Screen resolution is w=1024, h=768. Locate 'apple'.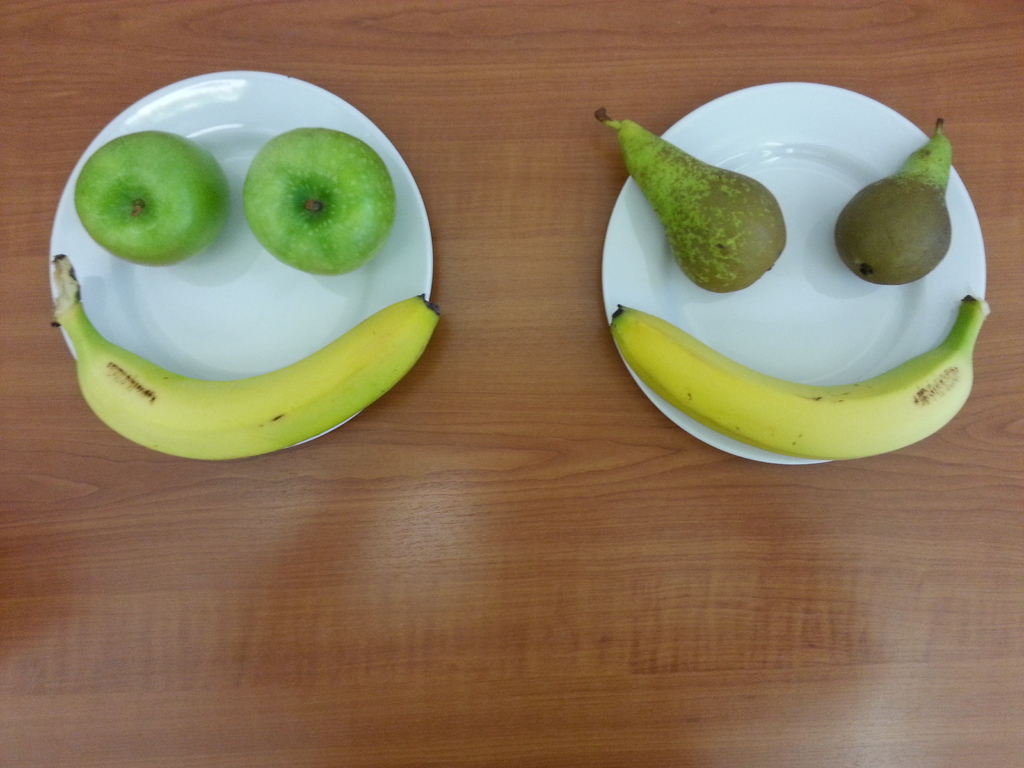
locate(83, 125, 234, 269).
